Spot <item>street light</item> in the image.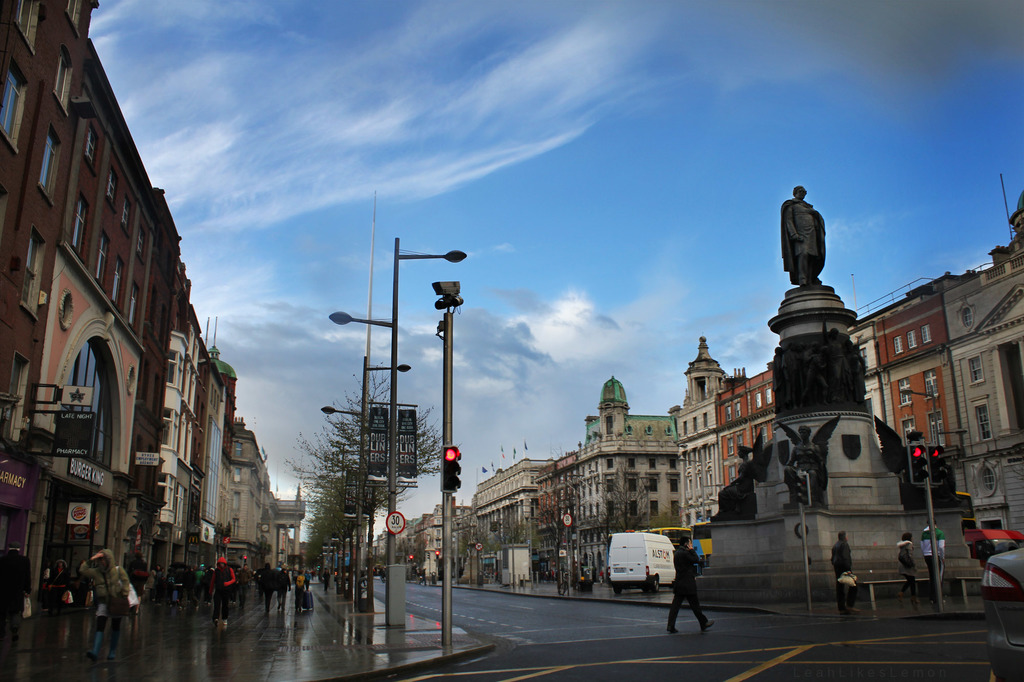
<item>street light</item> found at left=353, top=221, right=502, bottom=648.
